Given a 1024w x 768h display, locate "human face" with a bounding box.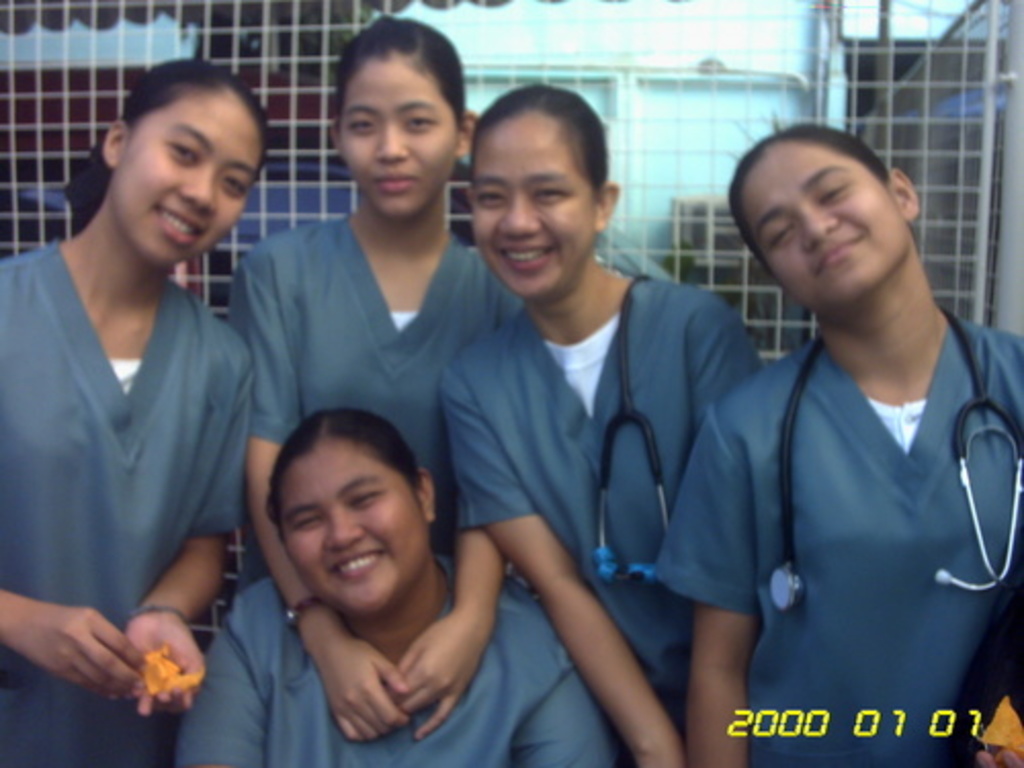
Located: 109, 92, 264, 262.
